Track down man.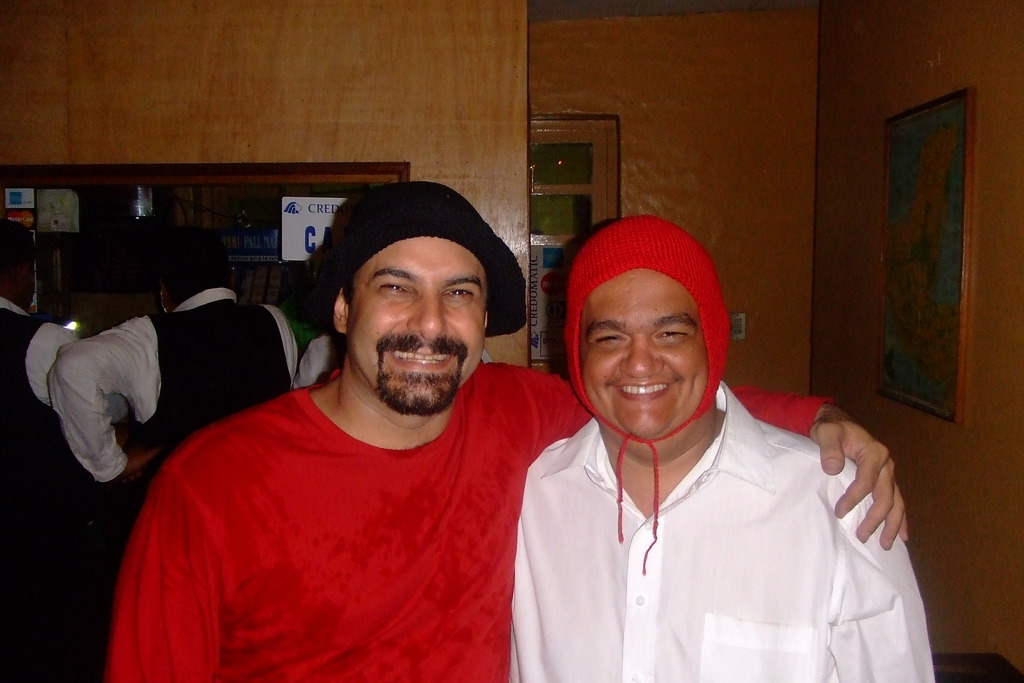
Tracked to {"x1": 0, "y1": 223, "x2": 141, "y2": 682}.
